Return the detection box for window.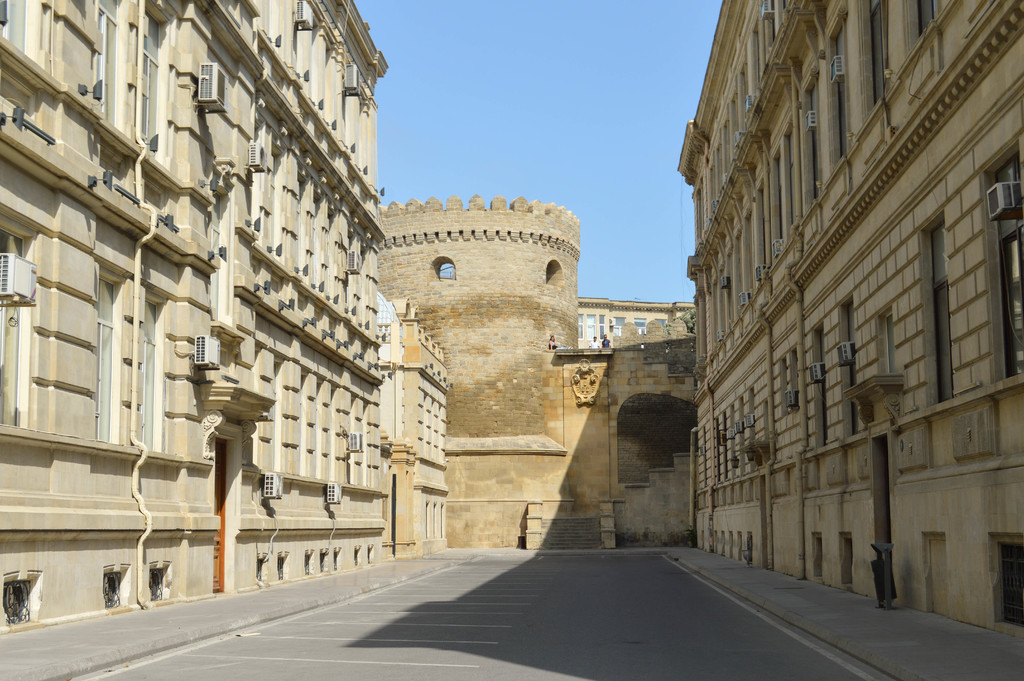
detection(746, 385, 760, 475).
